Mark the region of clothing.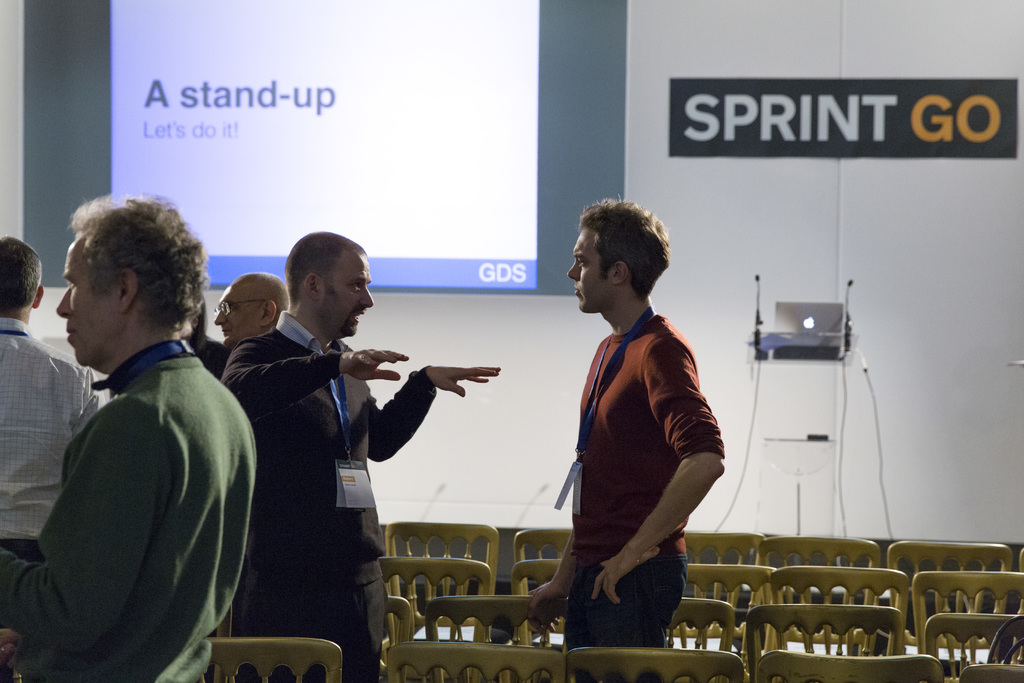
Region: 214 306 439 682.
